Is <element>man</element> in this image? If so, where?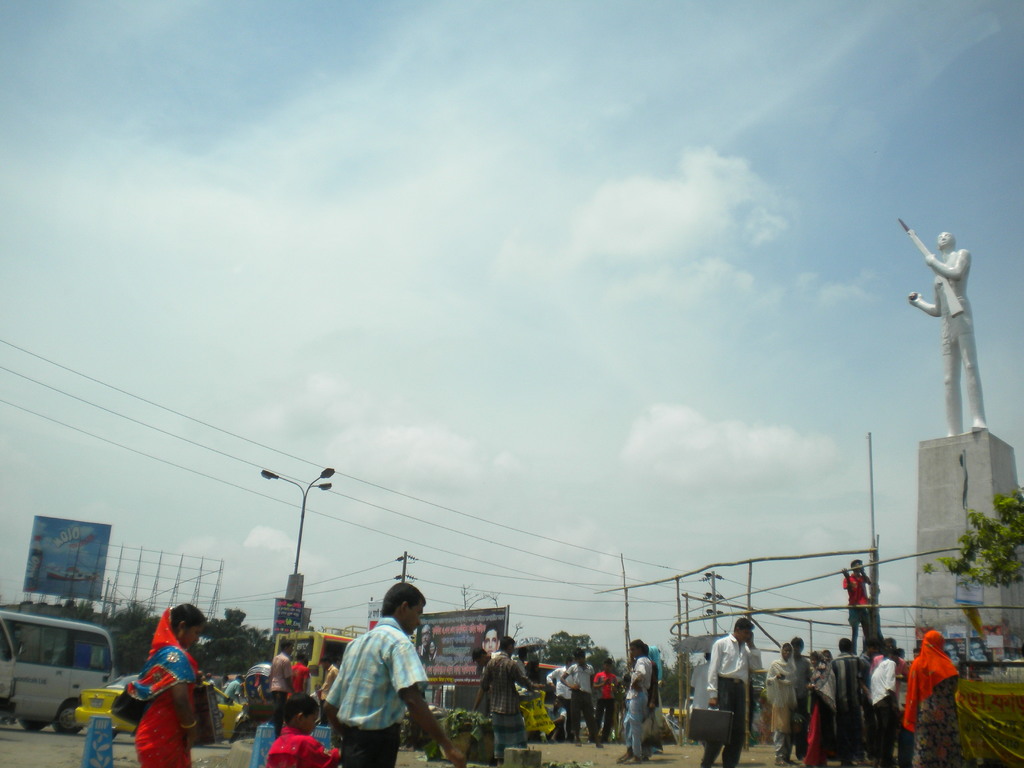
Yes, at 316 577 456 767.
